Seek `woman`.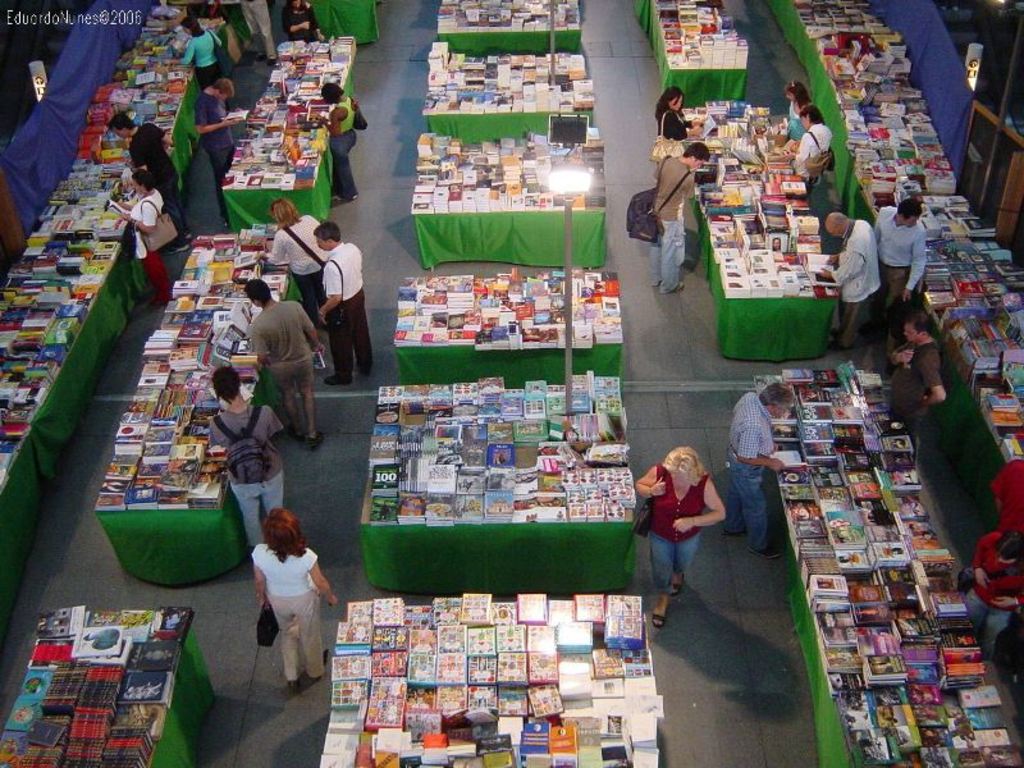
locate(966, 527, 1023, 660).
